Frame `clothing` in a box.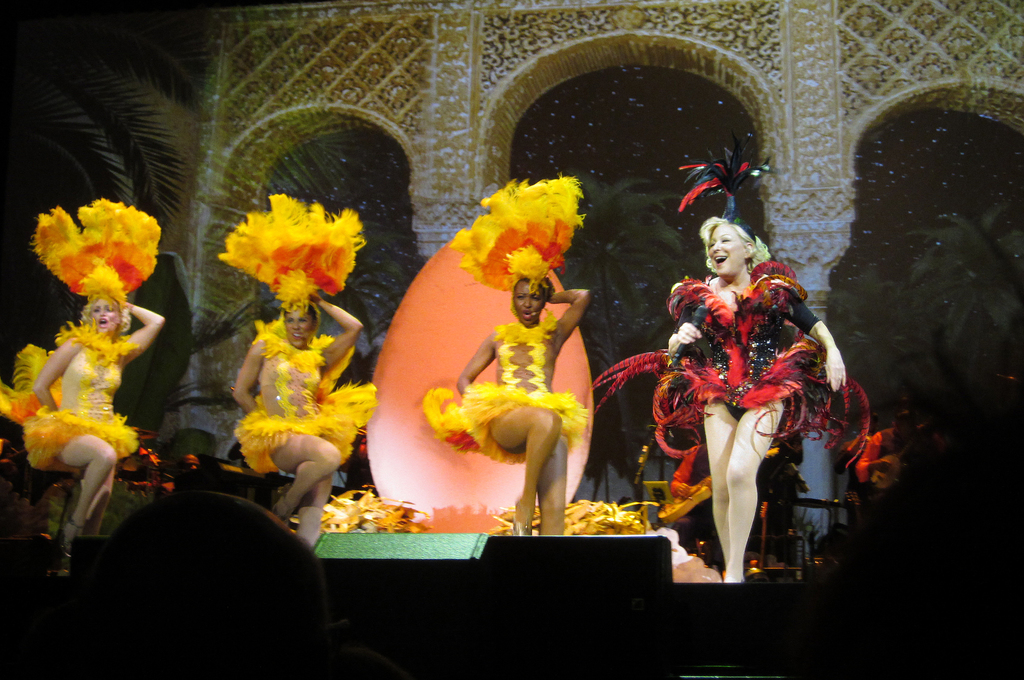
(422,308,591,464).
